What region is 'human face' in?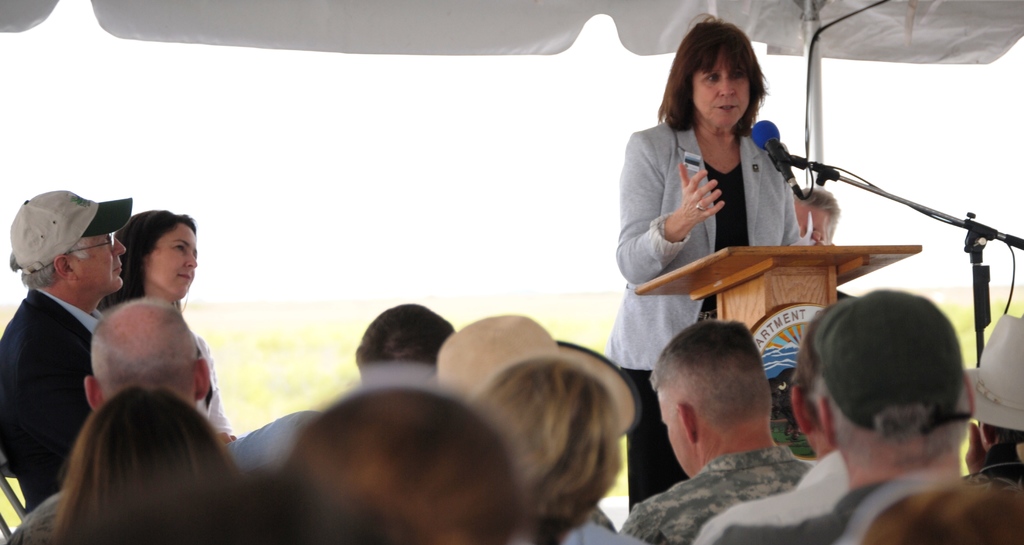
locate(659, 389, 692, 478).
